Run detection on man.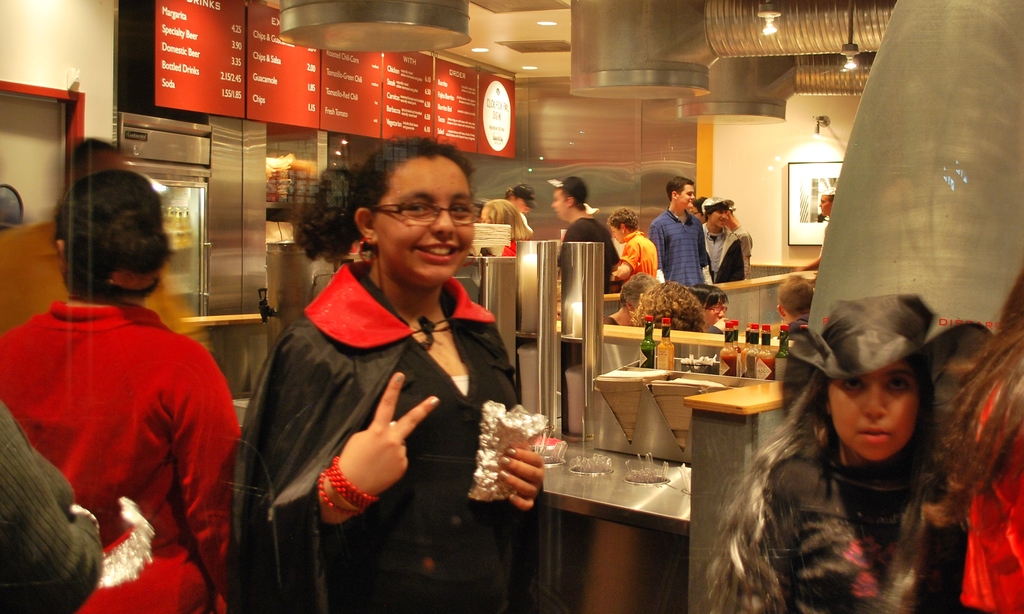
Result: bbox(717, 195, 756, 266).
